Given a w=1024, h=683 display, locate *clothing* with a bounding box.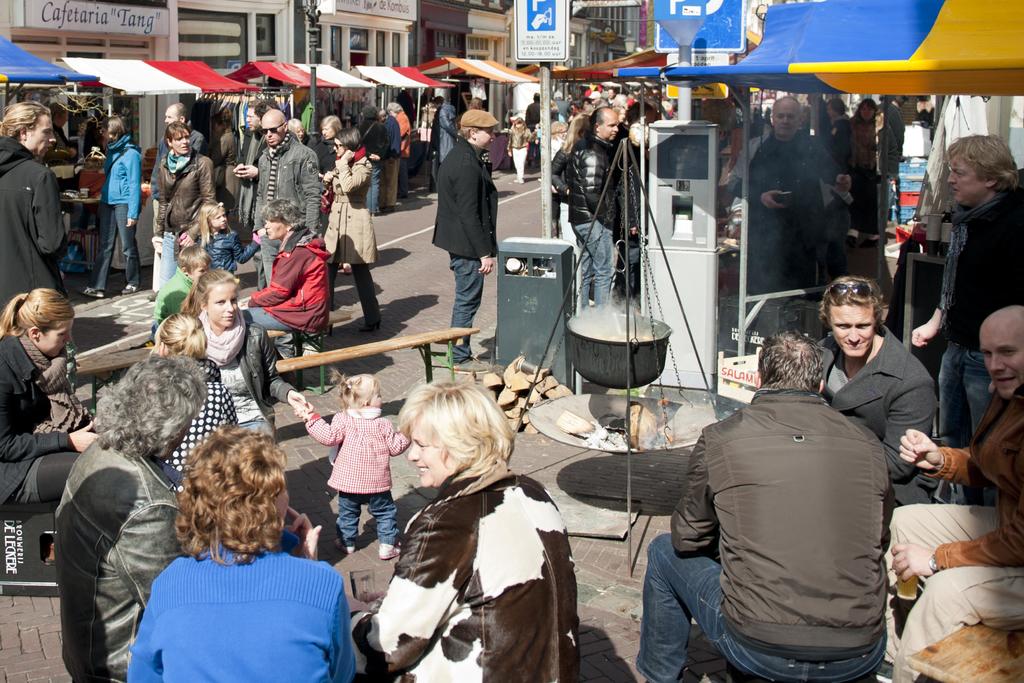
Located: bbox=(927, 177, 1023, 452).
